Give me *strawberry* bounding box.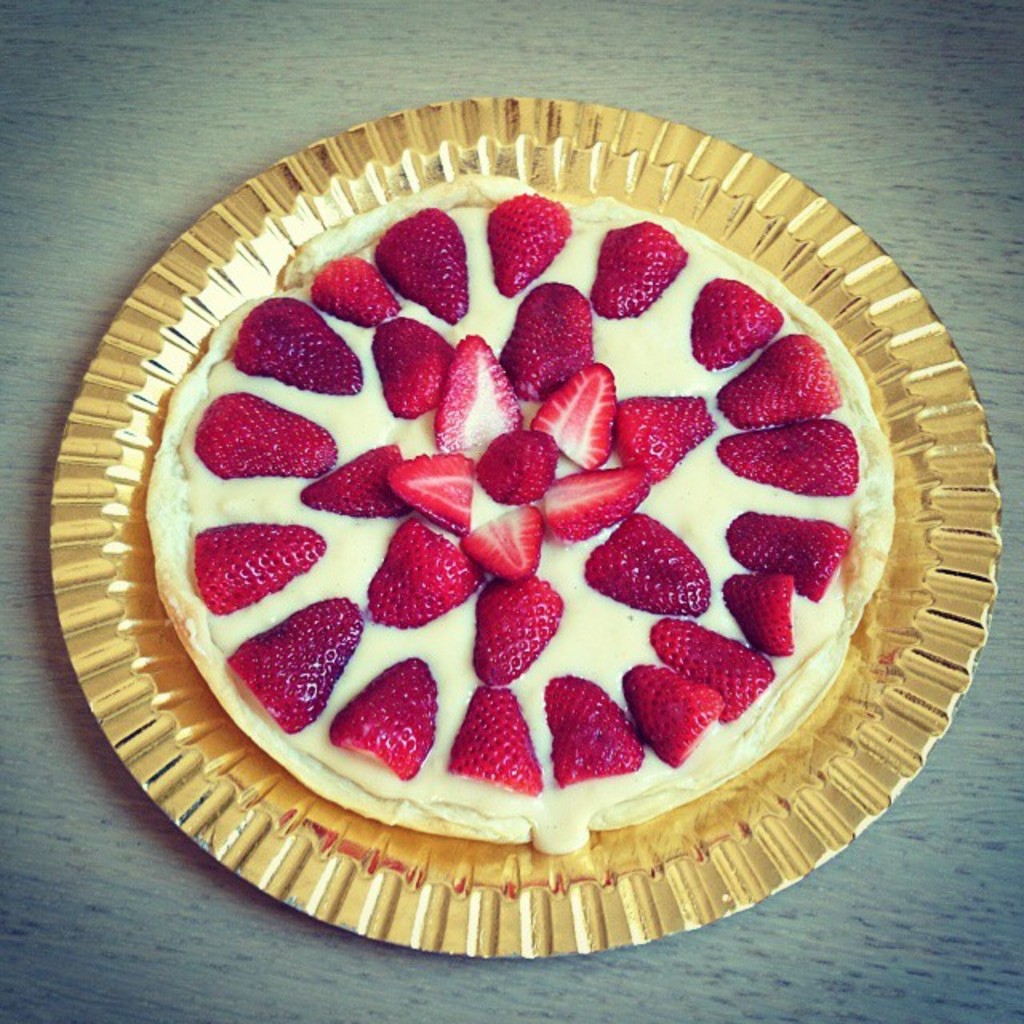
(x1=298, y1=438, x2=416, y2=523).
